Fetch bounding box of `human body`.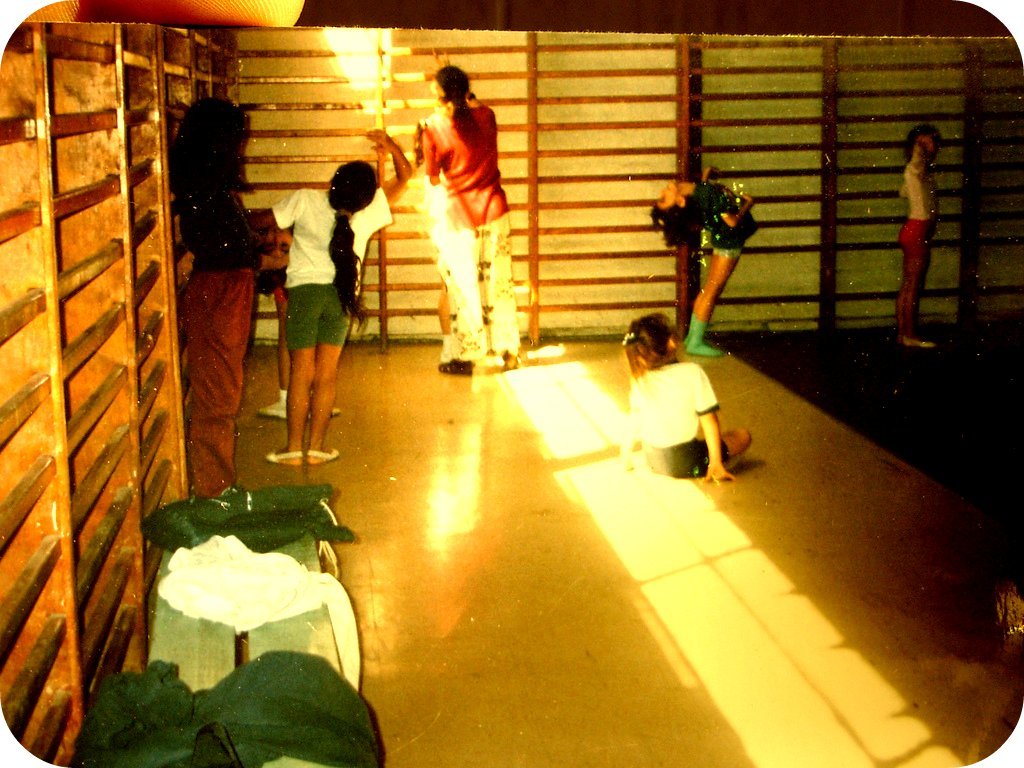
Bbox: box=[419, 59, 513, 371].
